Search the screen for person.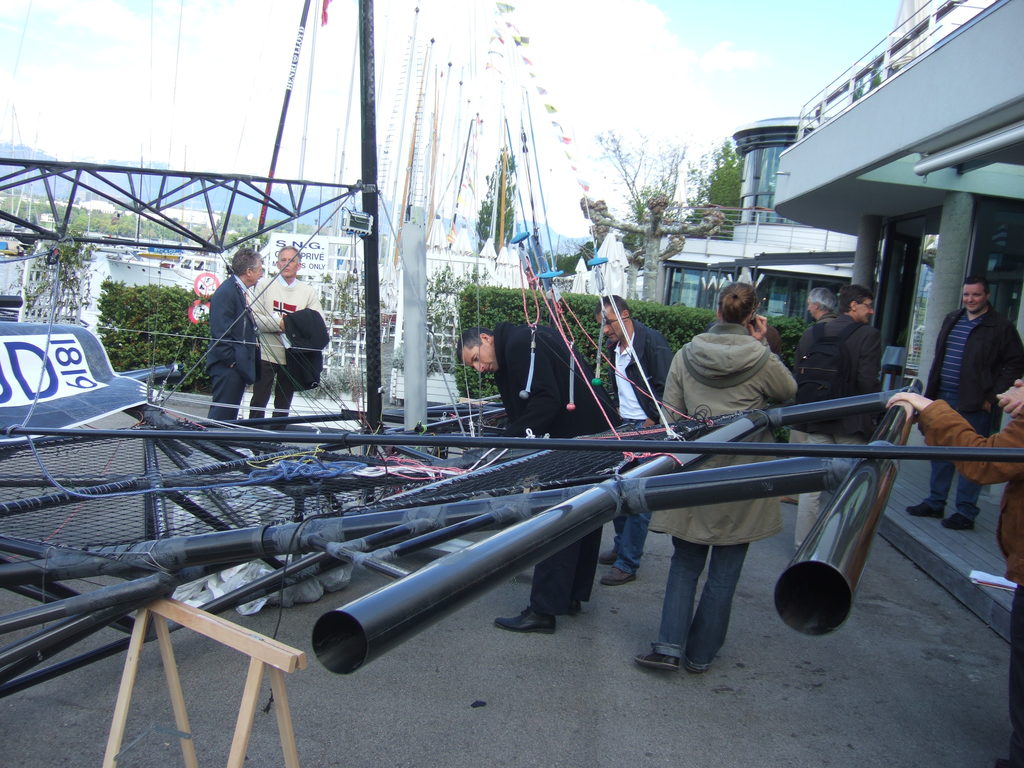
Found at [x1=882, y1=369, x2=1023, y2=767].
